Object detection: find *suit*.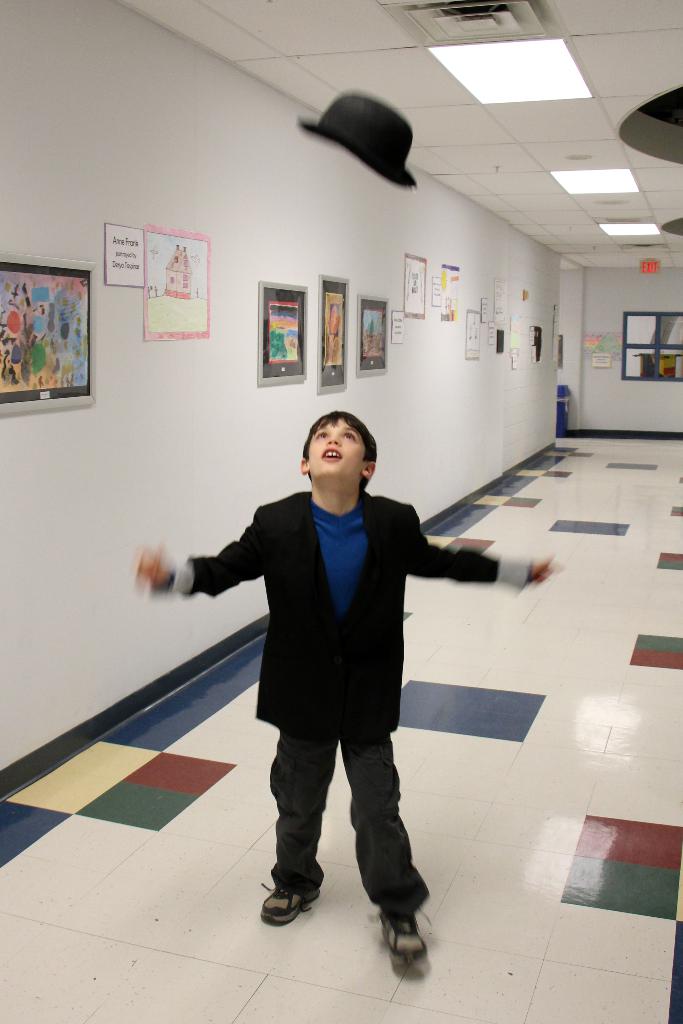
region(167, 437, 488, 908).
